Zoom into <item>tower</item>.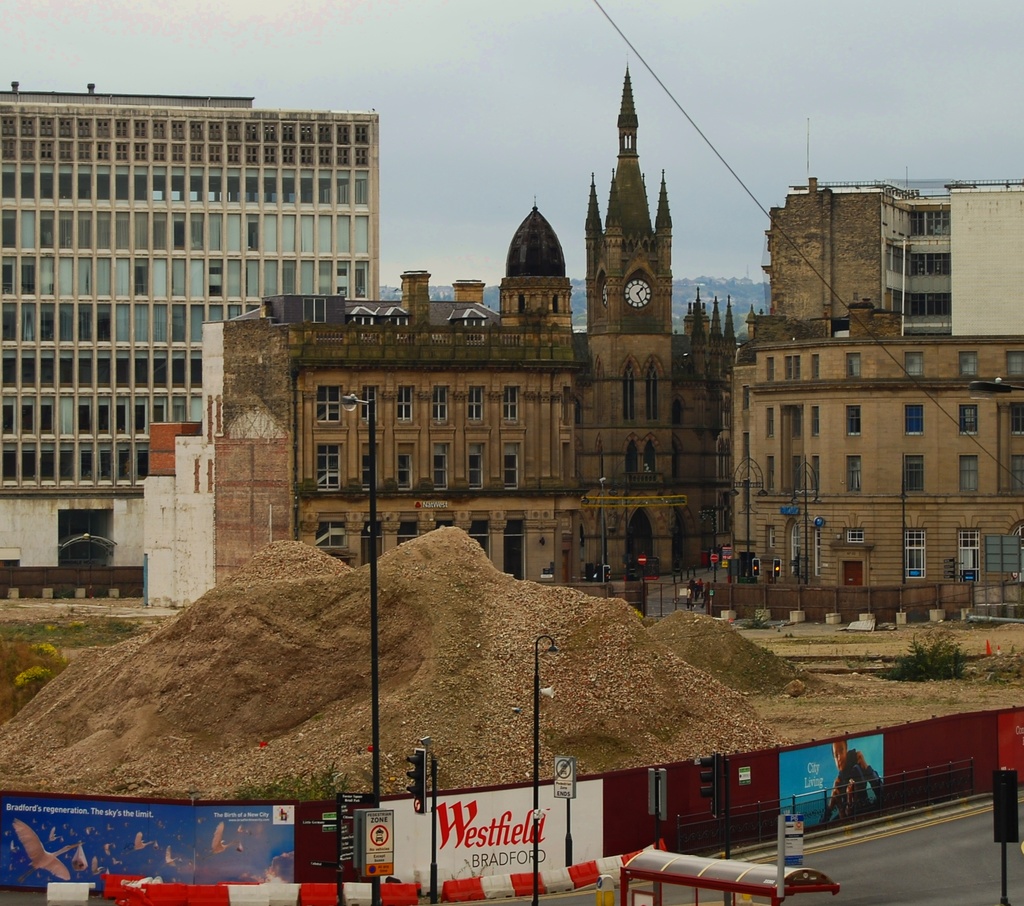
Zoom target: (498,200,568,345).
